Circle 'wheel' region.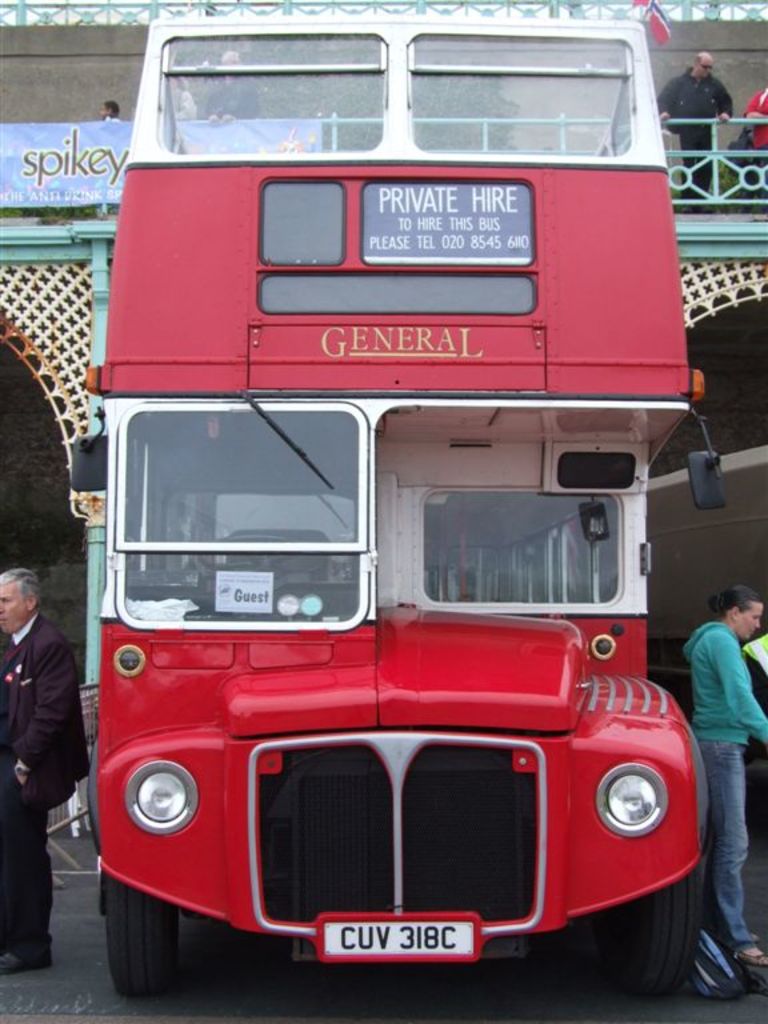
Region: box=[103, 877, 183, 992].
